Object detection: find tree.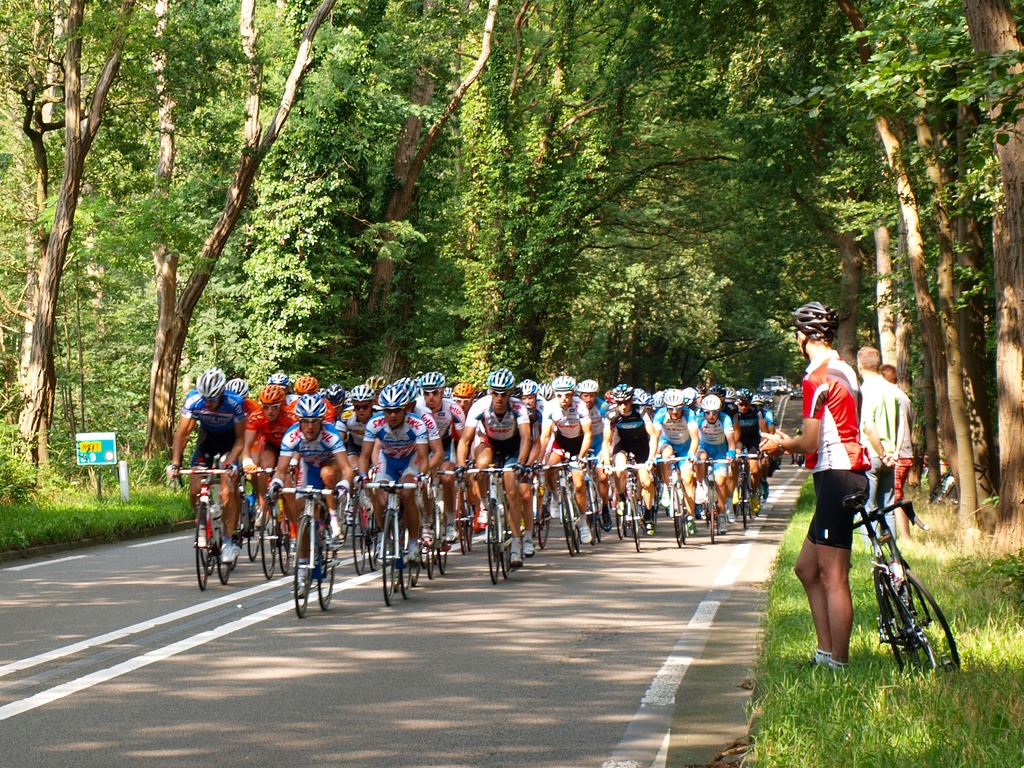
box(12, 0, 275, 507).
